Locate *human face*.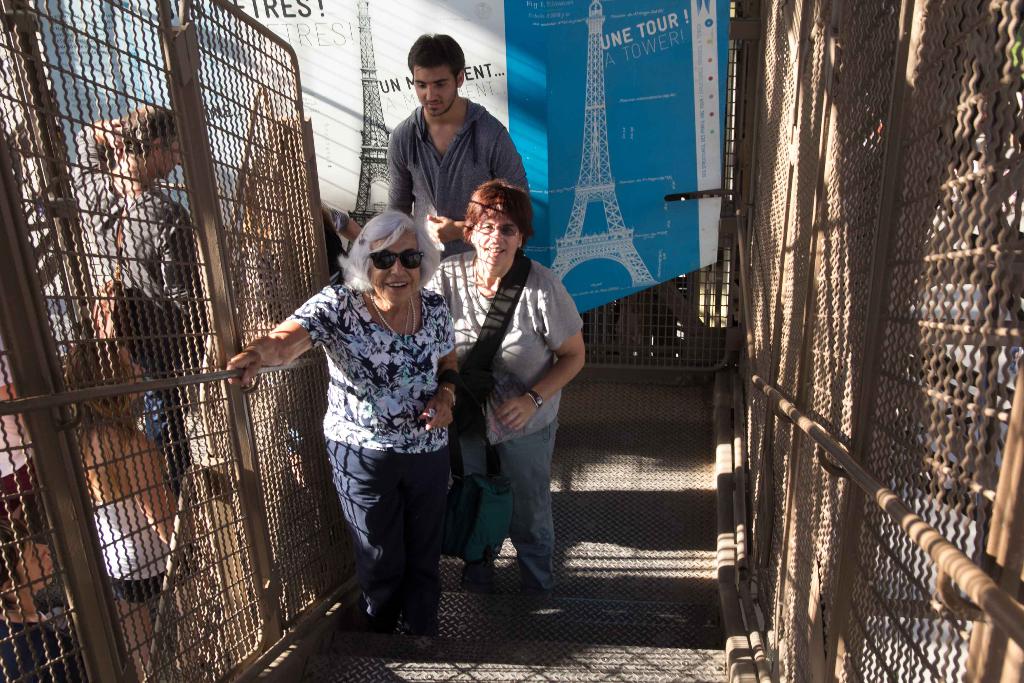
Bounding box: select_region(158, 136, 180, 180).
